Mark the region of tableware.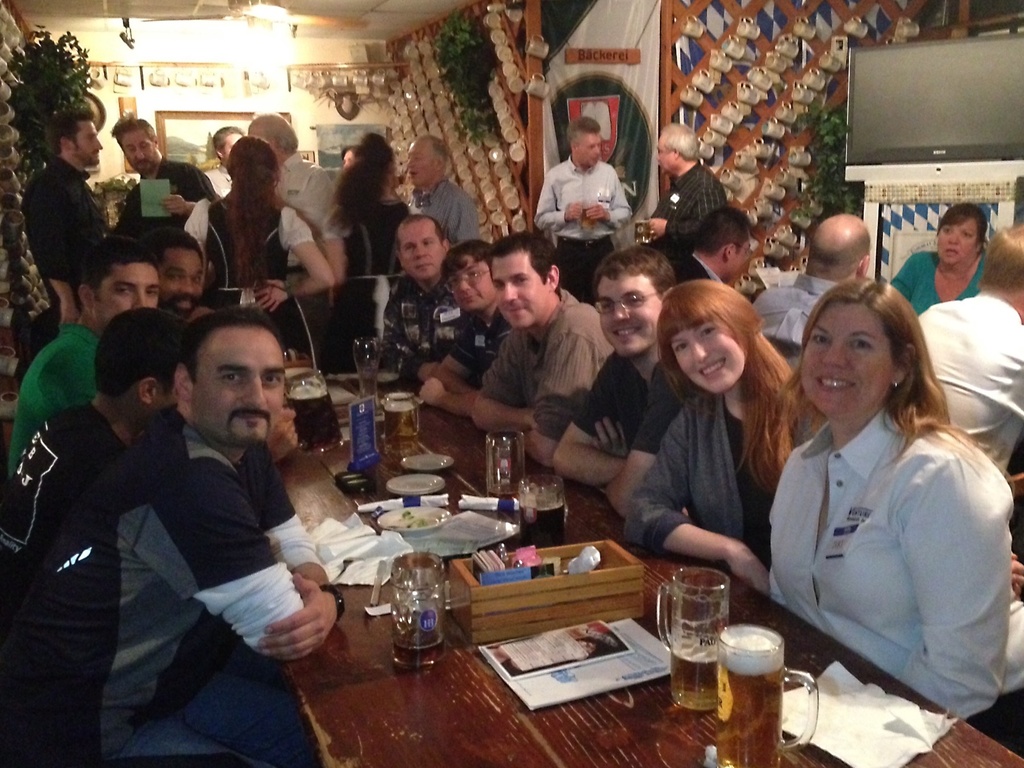
Region: <box>385,470,445,500</box>.
